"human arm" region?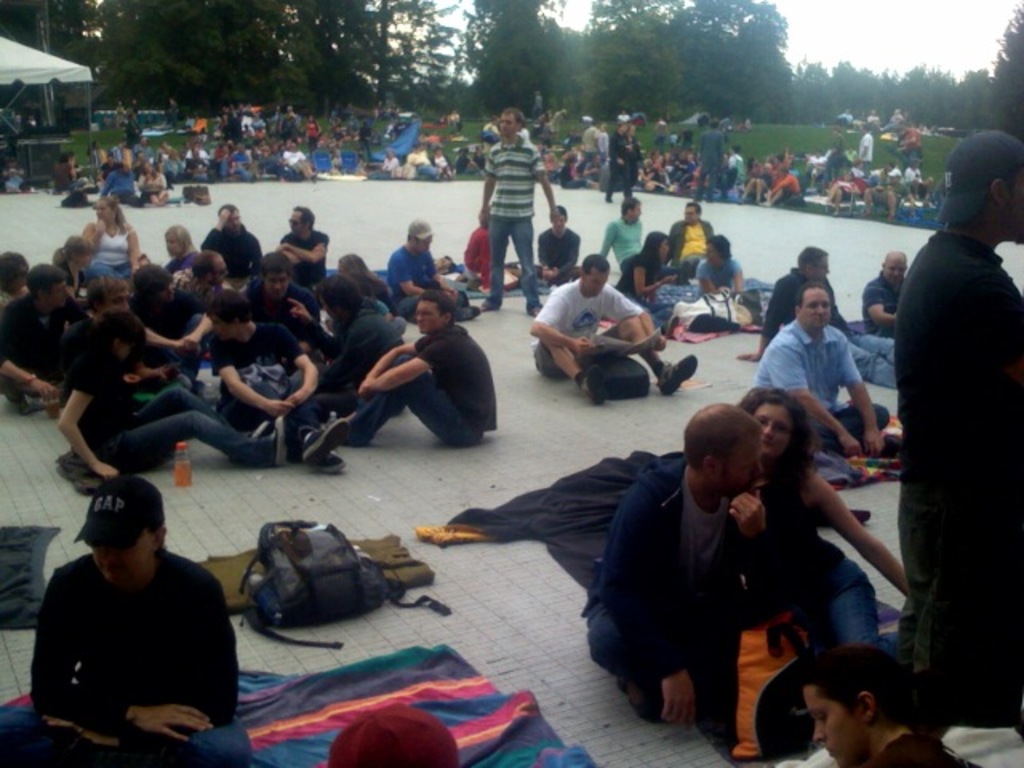
0:301:56:398
